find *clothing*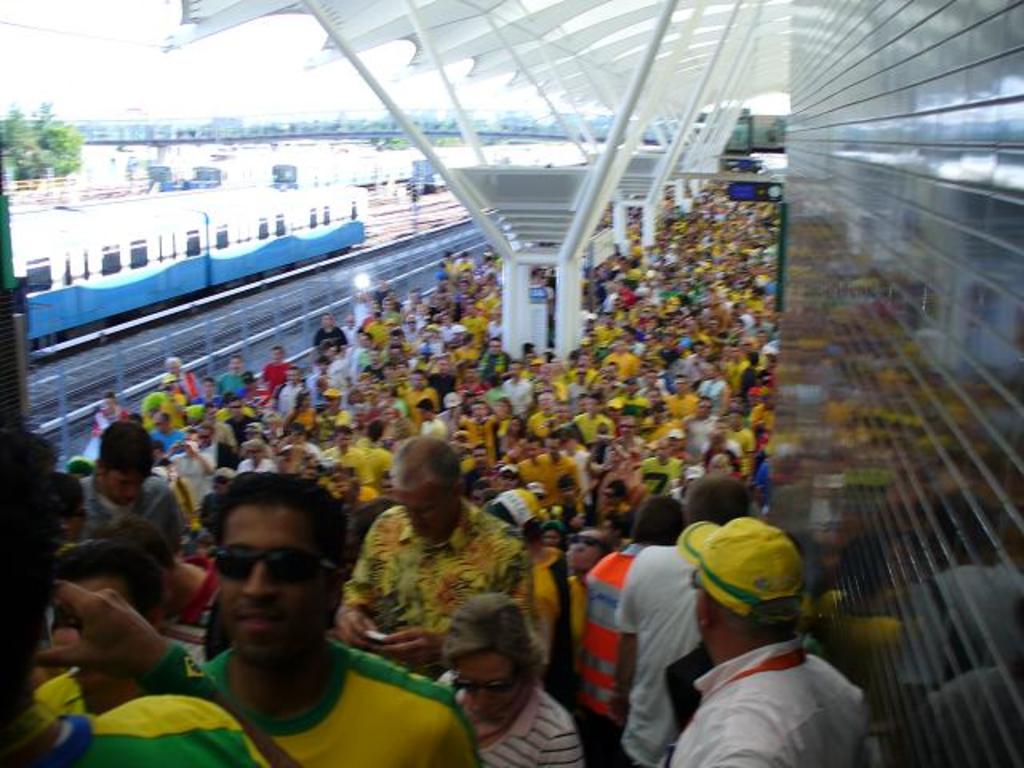
(x1=190, y1=634, x2=485, y2=766)
